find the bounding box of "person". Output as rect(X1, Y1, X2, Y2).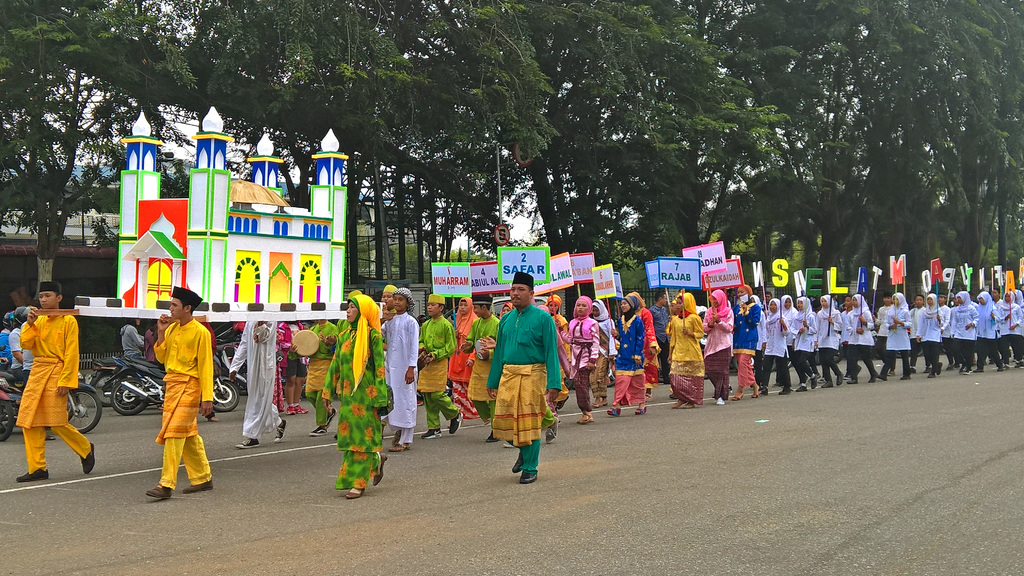
rect(761, 297, 788, 394).
